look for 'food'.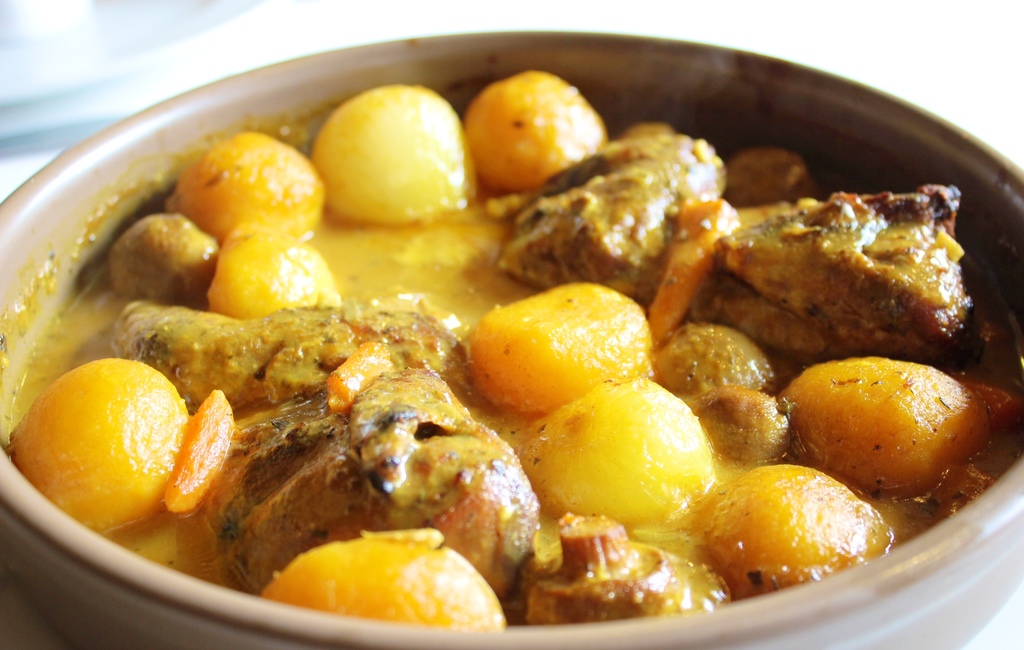
Found: l=641, t=195, r=735, b=345.
